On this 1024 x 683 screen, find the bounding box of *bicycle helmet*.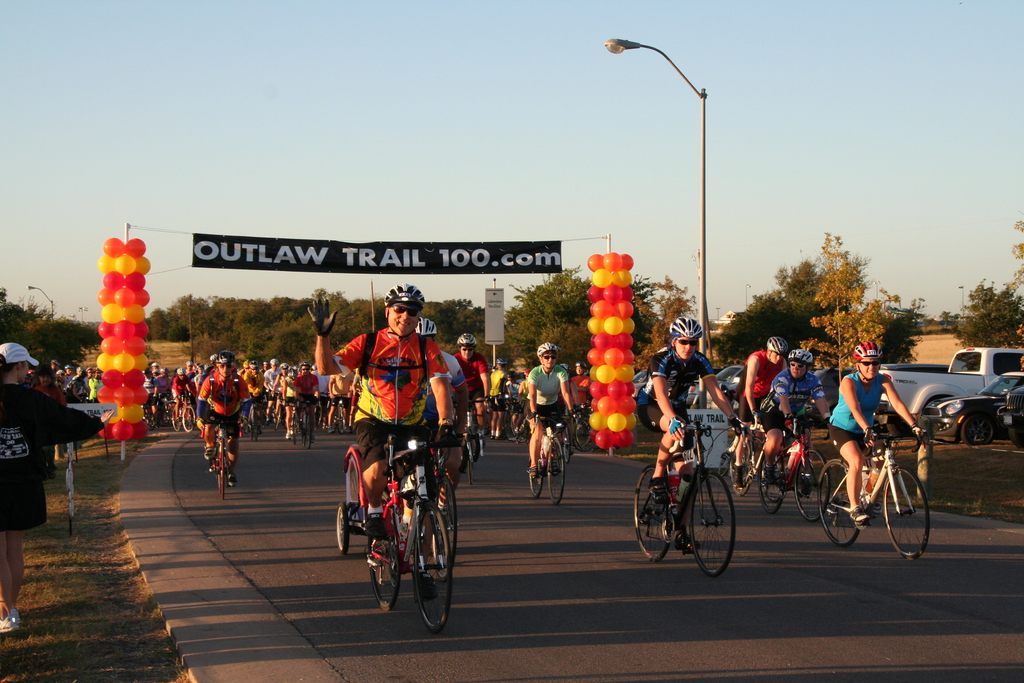
Bounding box: {"left": 415, "top": 315, "right": 436, "bottom": 334}.
